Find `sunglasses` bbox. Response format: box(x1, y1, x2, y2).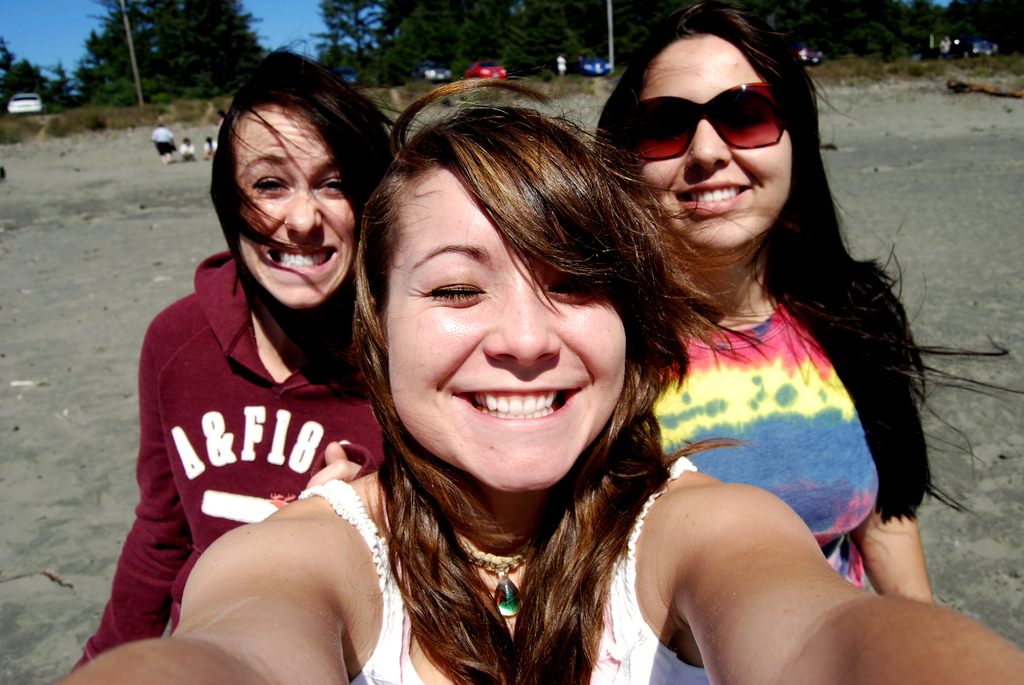
box(623, 81, 791, 159).
